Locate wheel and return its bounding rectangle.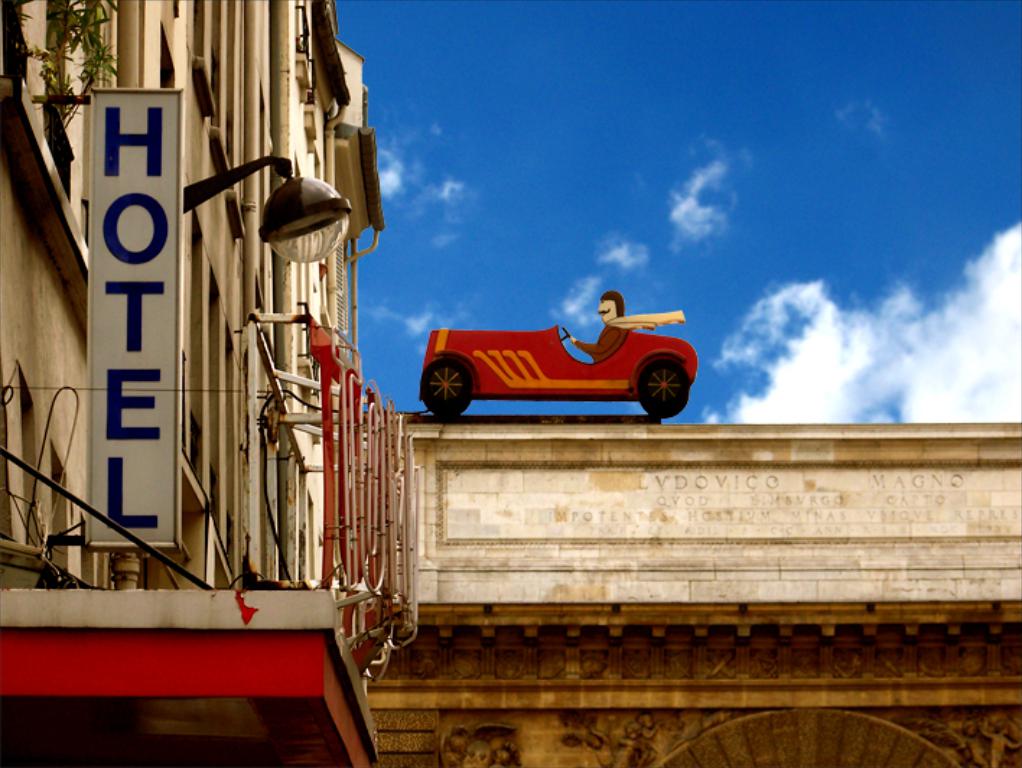
left=422, top=361, right=468, bottom=414.
